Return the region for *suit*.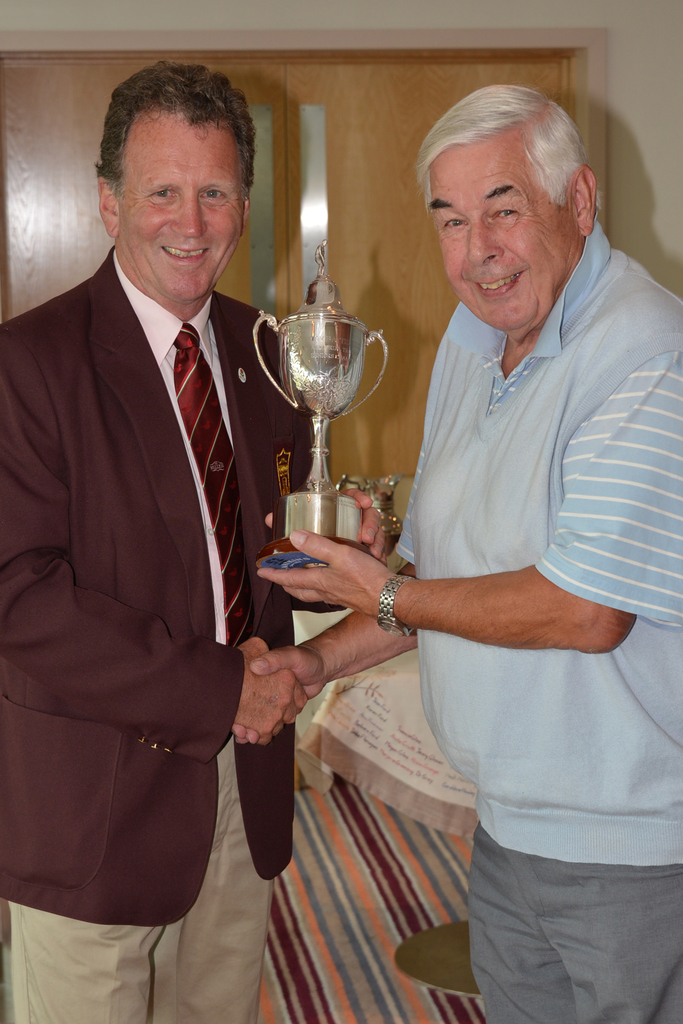
rect(13, 333, 324, 1009).
